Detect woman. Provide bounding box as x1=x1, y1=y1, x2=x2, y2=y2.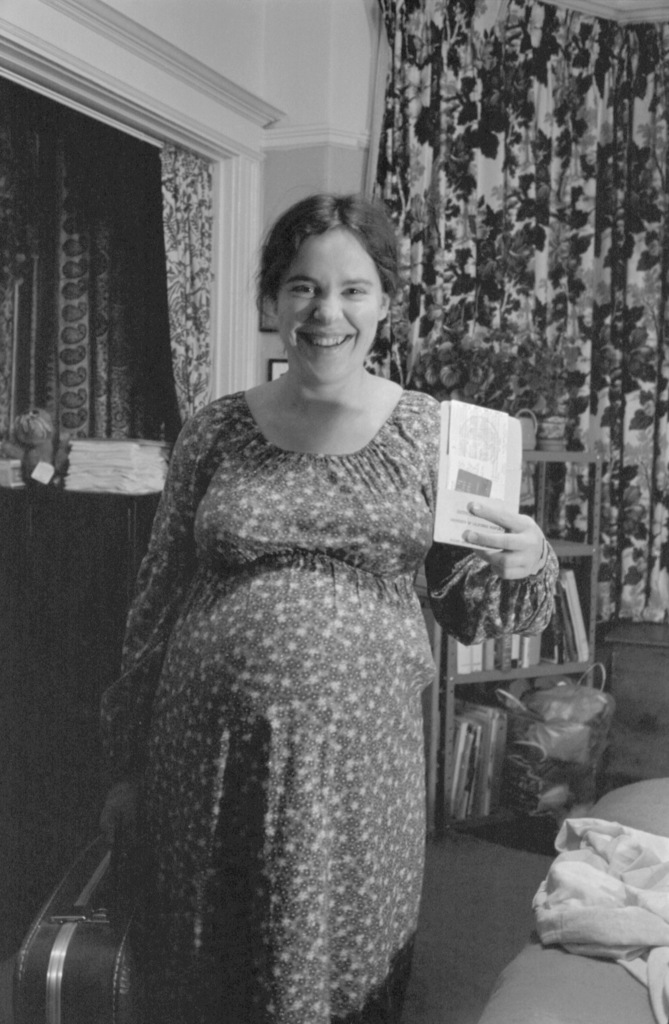
x1=81, y1=195, x2=523, y2=987.
